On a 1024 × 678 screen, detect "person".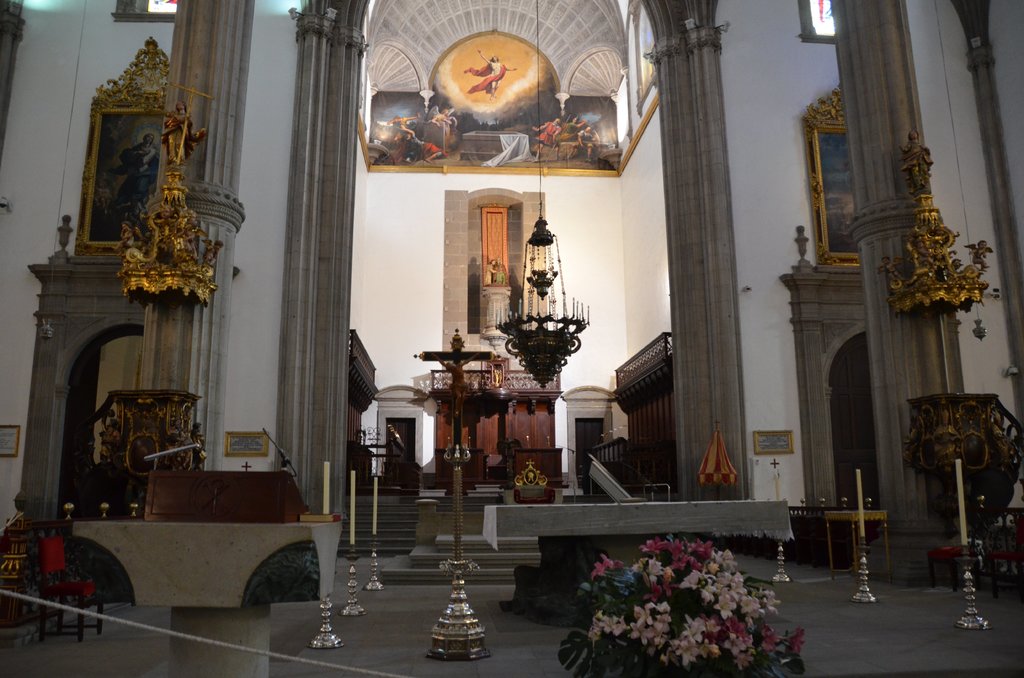
[465,58,511,100].
